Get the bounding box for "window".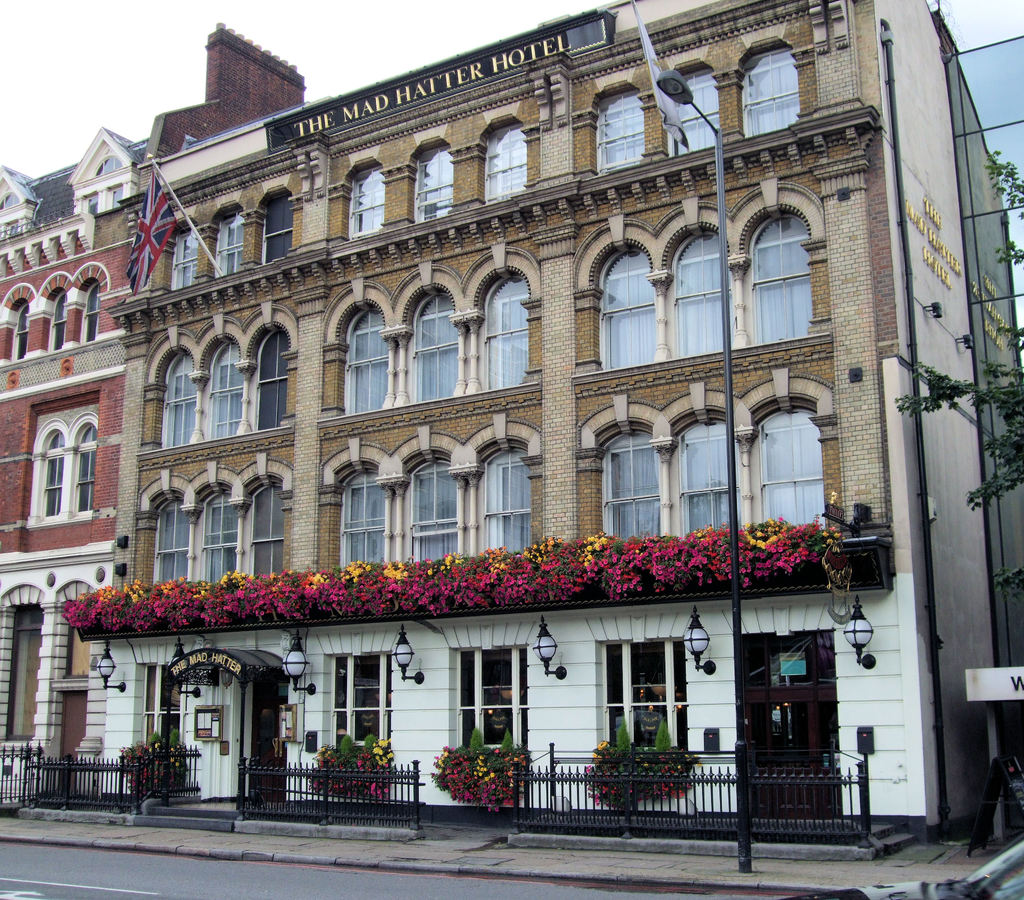
pyautogui.locateOnScreen(211, 203, 241, 279).
